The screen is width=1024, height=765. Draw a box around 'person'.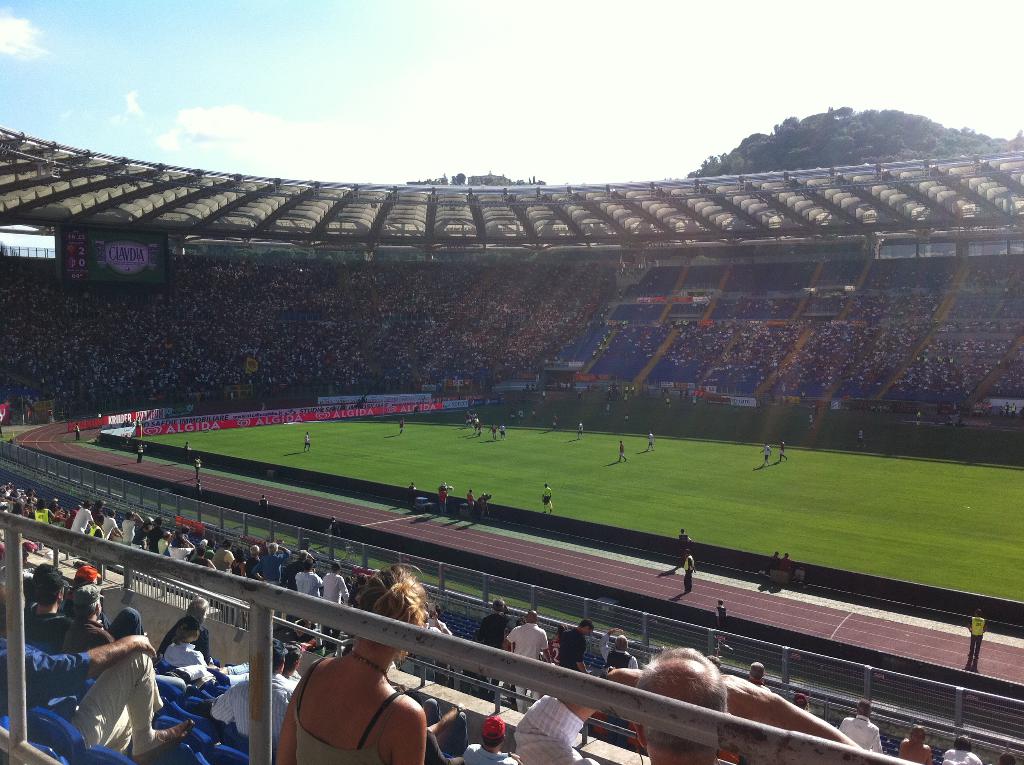
bbox(760, 439, 772, 466).
